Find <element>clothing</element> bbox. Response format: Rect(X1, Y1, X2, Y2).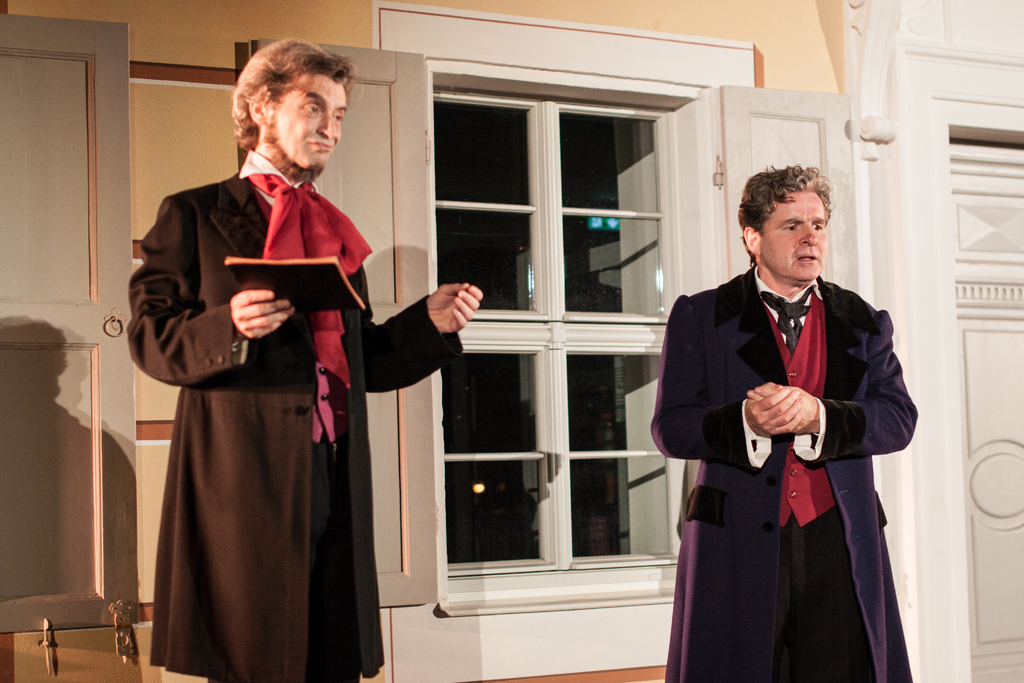
Rect(649, 260, 915, 682).
